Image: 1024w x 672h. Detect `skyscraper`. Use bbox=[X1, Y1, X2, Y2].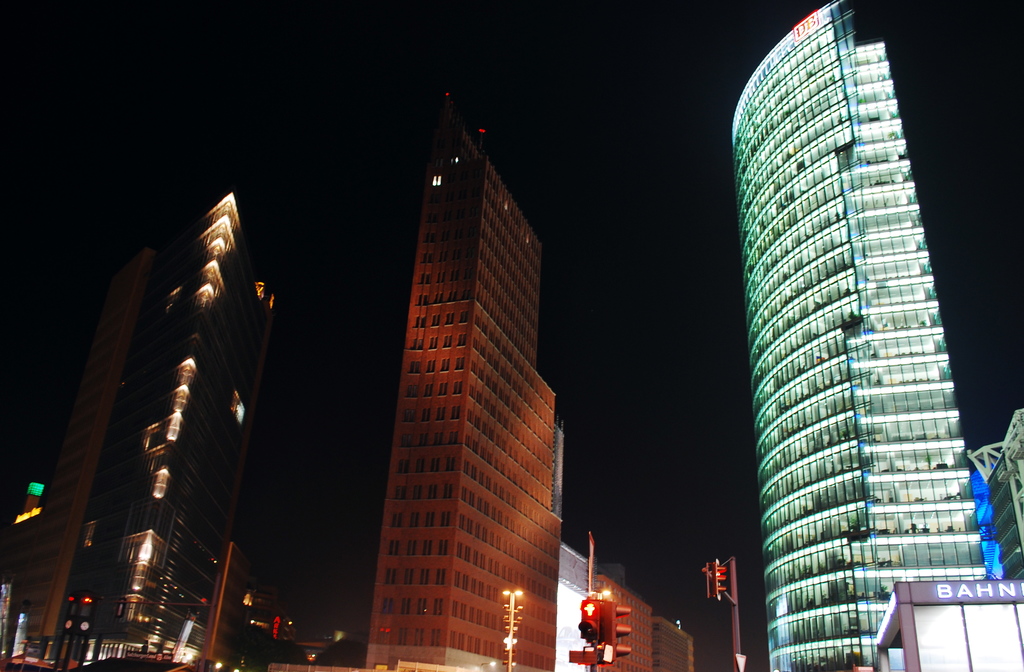
bbox=[742, 17, 1000, 660].
